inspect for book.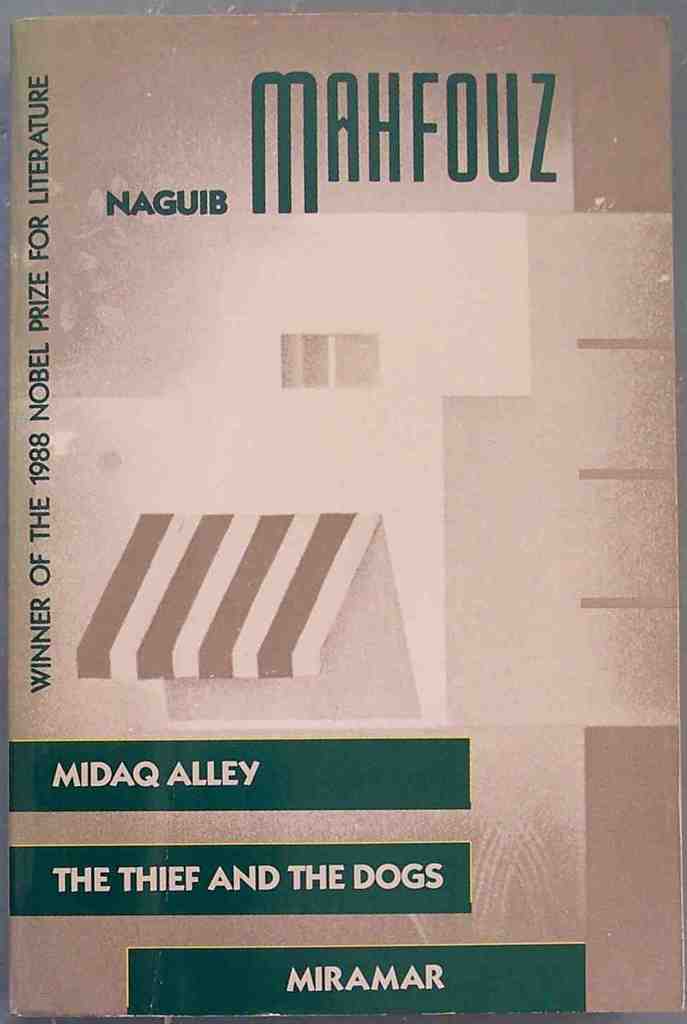
Inspection: box(0, 13, 686, 1022).
